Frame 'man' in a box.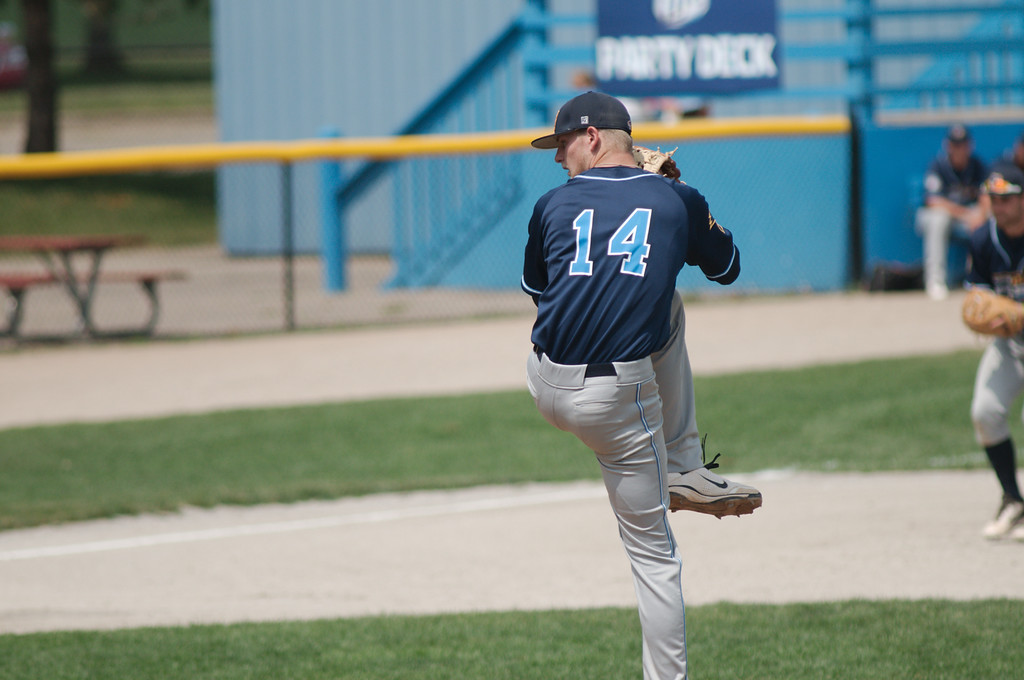
(963, 161, 1023, 546).
